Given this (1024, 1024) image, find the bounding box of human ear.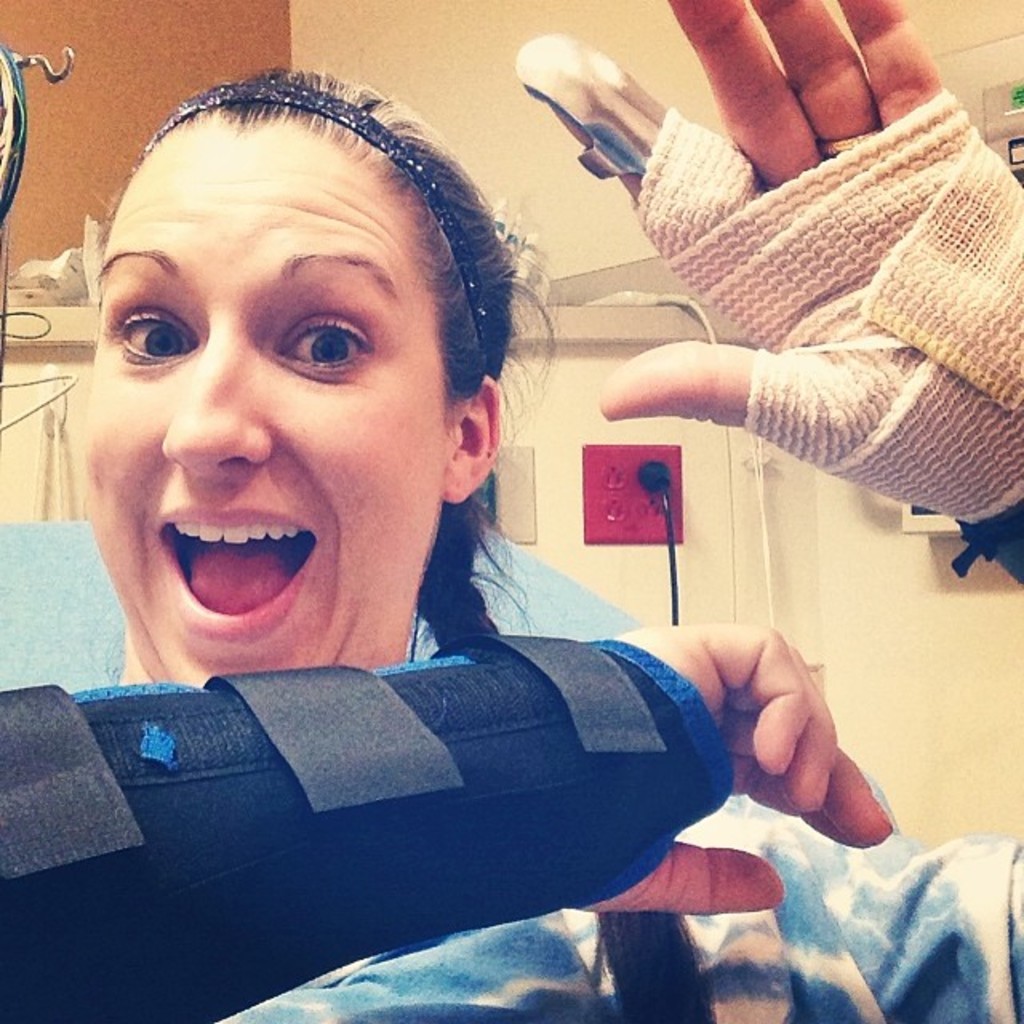
443,378,502,501.
